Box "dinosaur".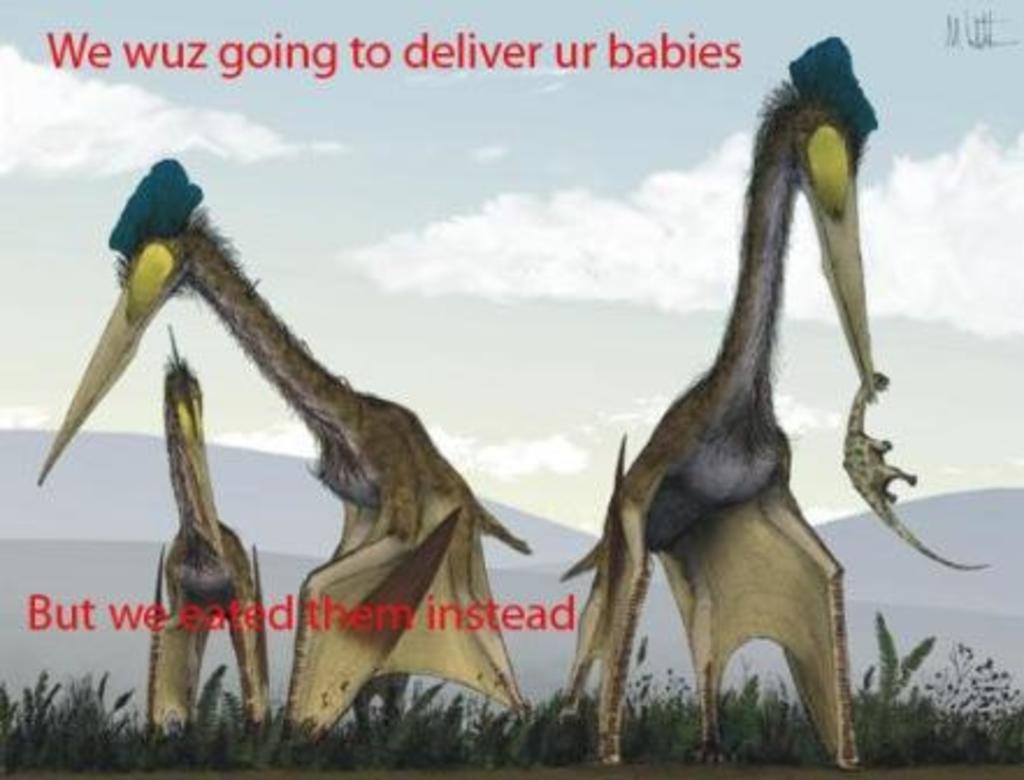
{"x1": 35, "y1": 156, "x2": 539, "y2": 768}.
